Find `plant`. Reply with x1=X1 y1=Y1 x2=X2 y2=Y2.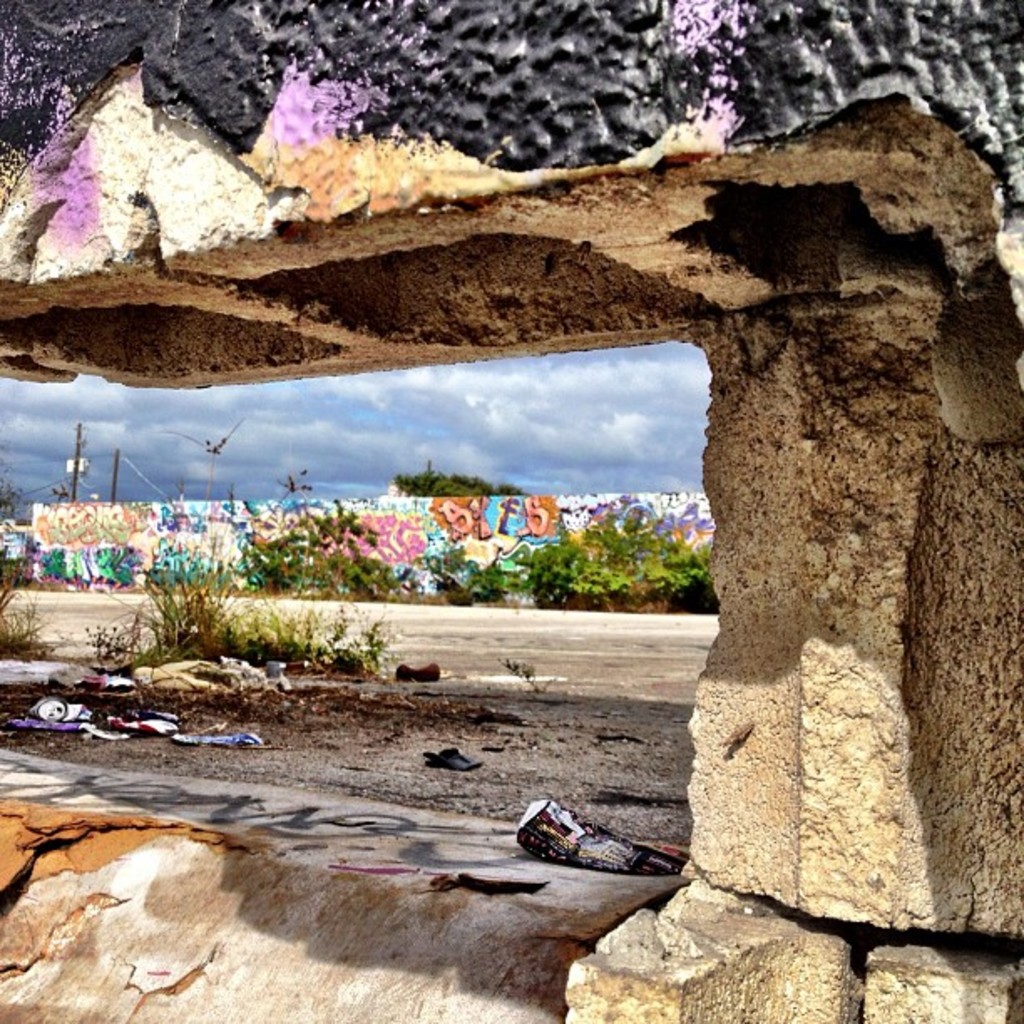
x1=70 y1=524 x2=405 y2=678.
